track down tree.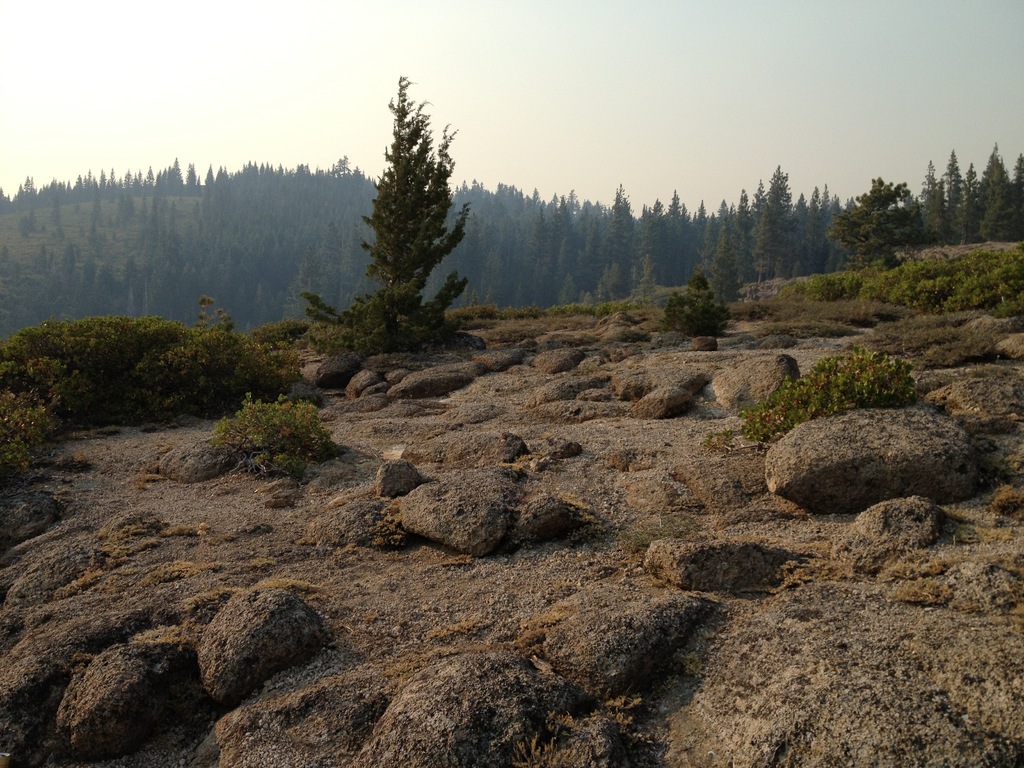
Tracked to box=[980, 143, 1023, 243].
